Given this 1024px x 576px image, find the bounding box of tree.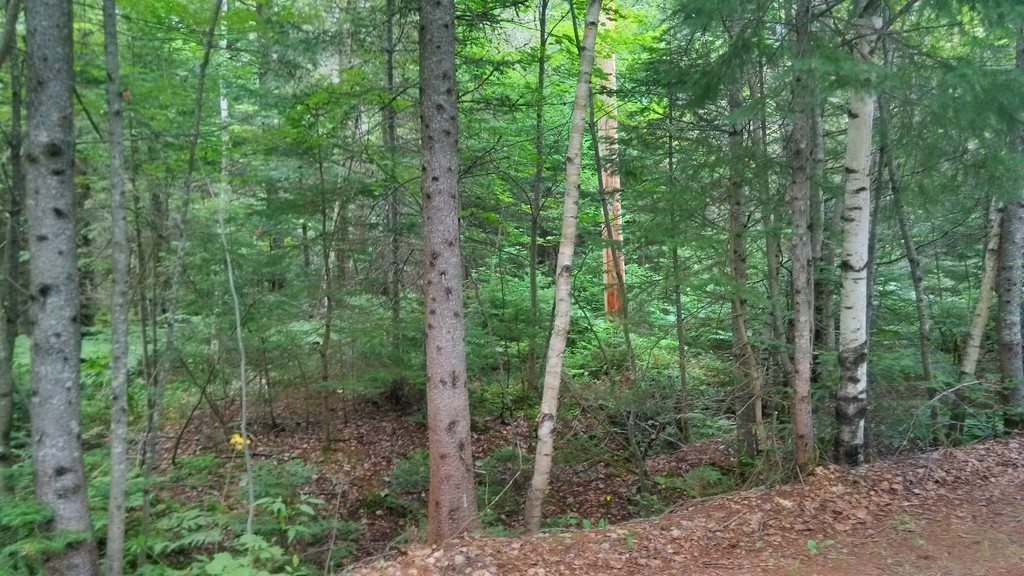
<box>63,0,223,470</box>.
